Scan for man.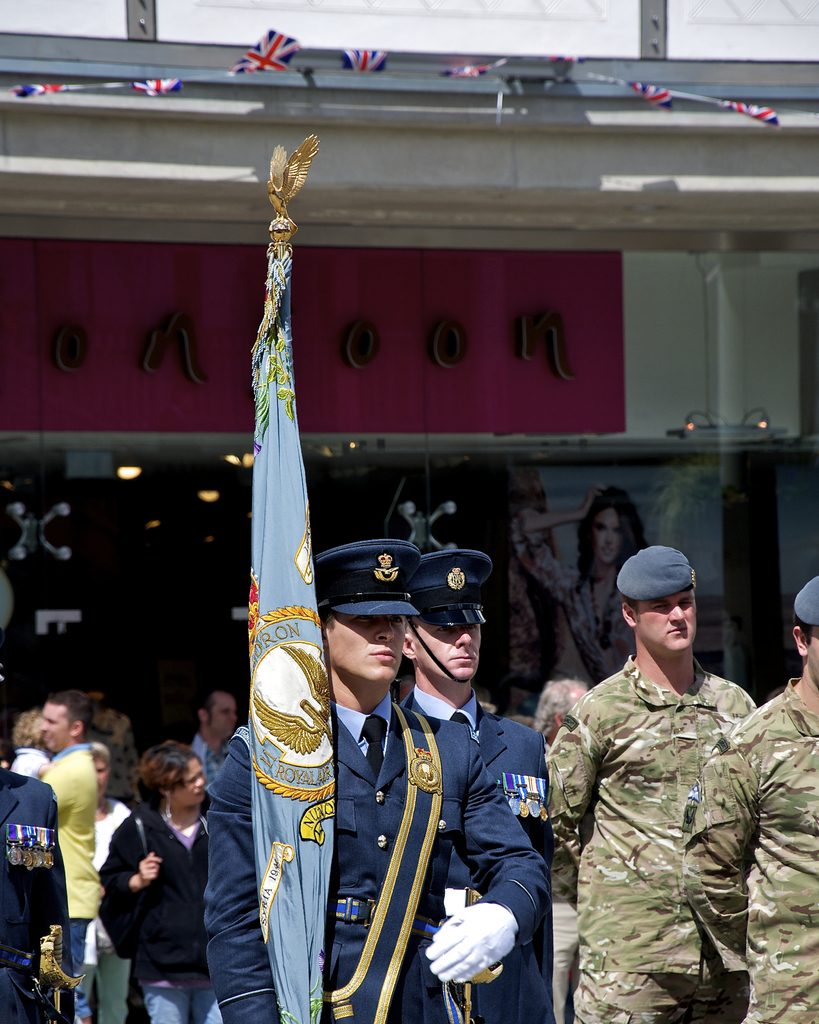
Scan result: {"x1": 399, "y1": 548, "x2": 556, "y2": 1023}.
